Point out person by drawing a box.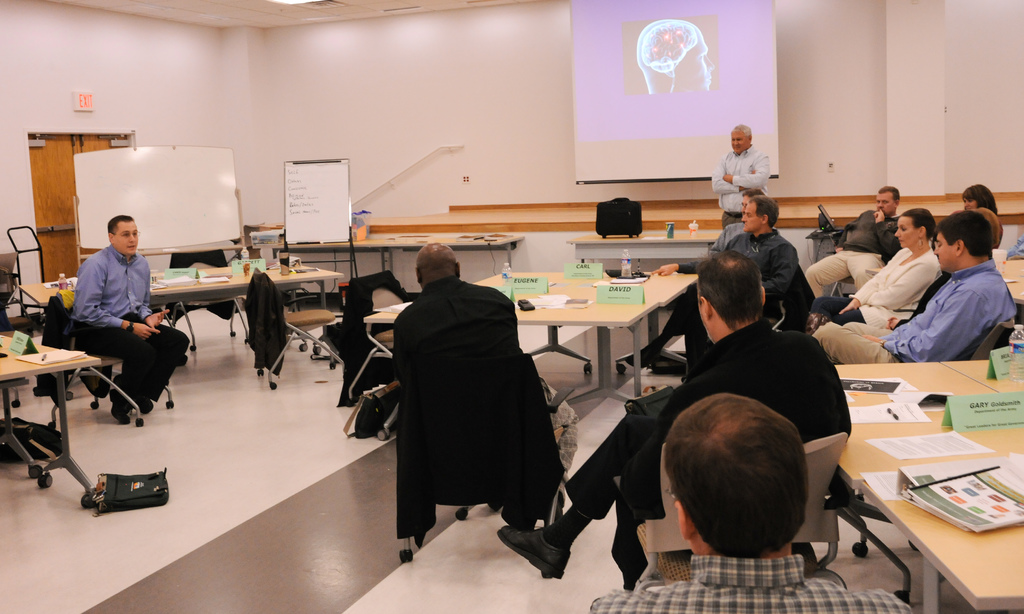
(809, 184, 908, 264).
